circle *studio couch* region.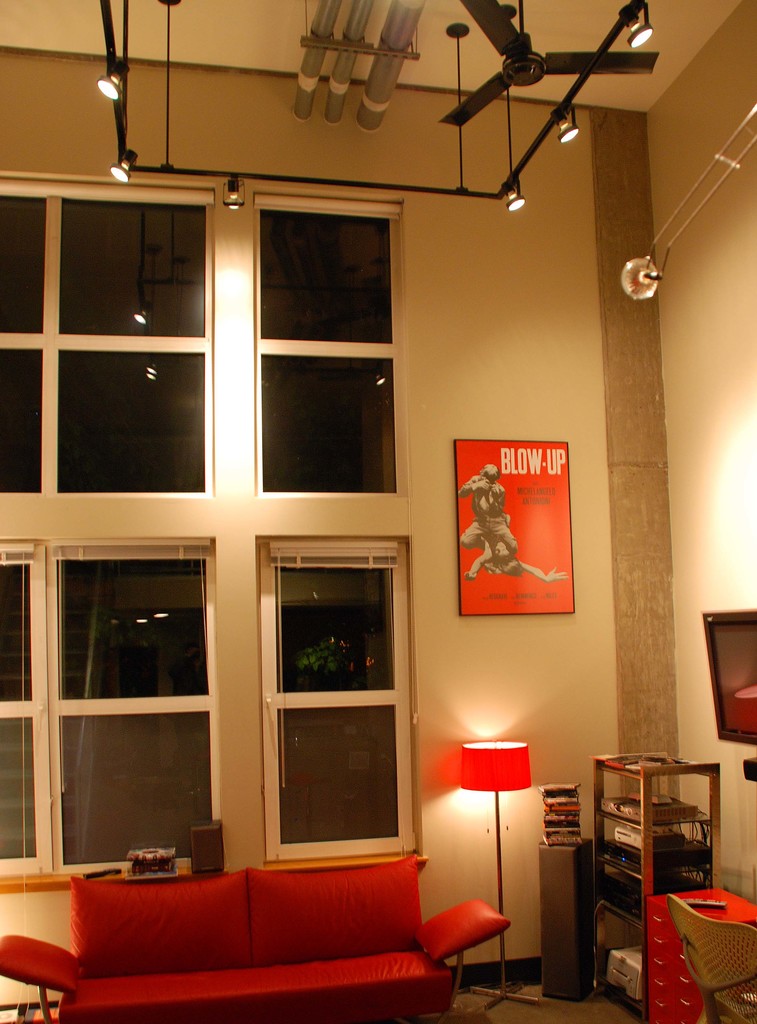
Region: <box>0,851,504,1023</box>.
